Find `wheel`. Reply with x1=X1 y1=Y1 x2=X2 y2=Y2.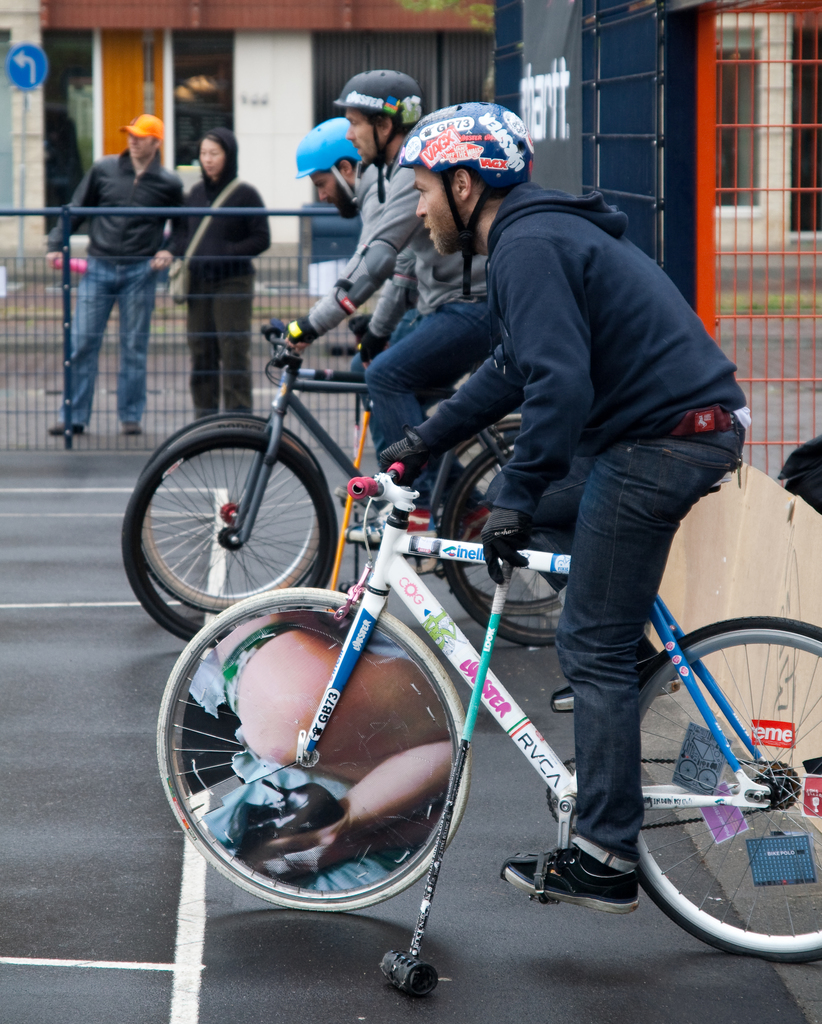
x1=134 y1=413 x2=325 y2=616.
